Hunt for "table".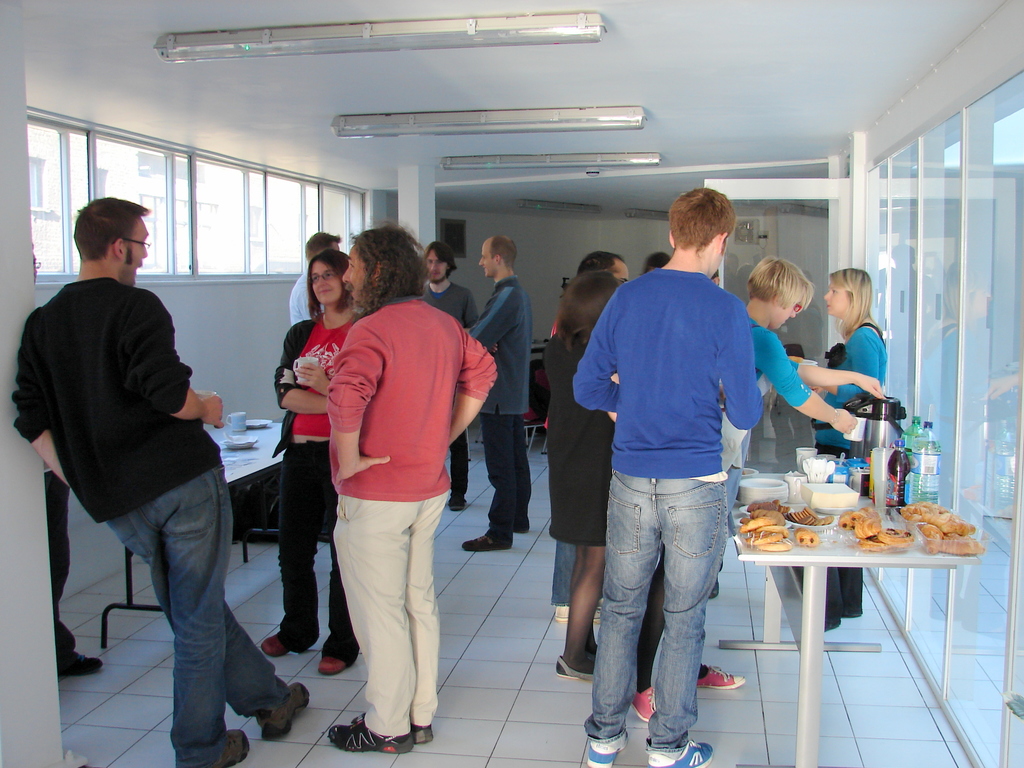
Hunted down at bbox=(489, 328, 578, 463).
